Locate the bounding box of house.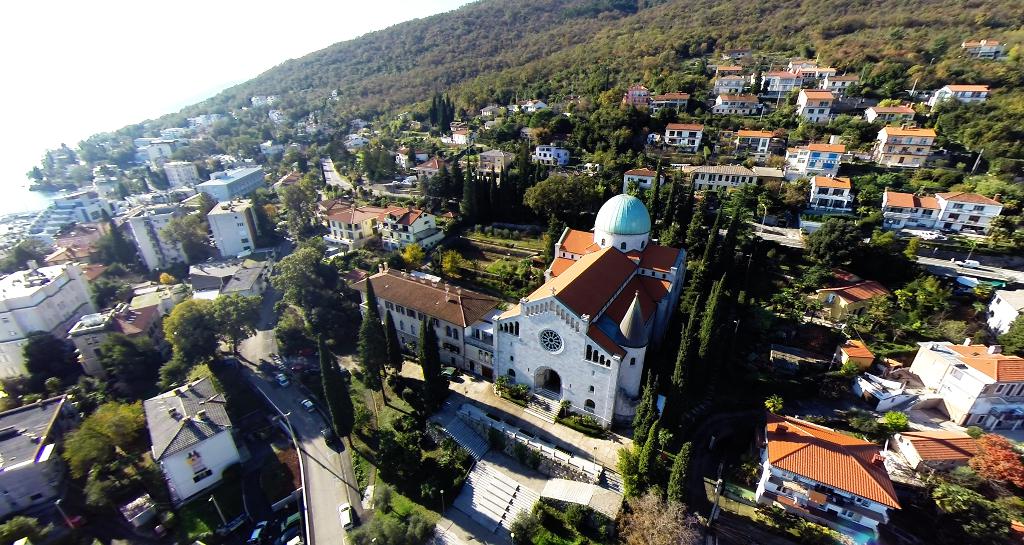
Bounding box: l=868, t=122, r=934, b=175.
